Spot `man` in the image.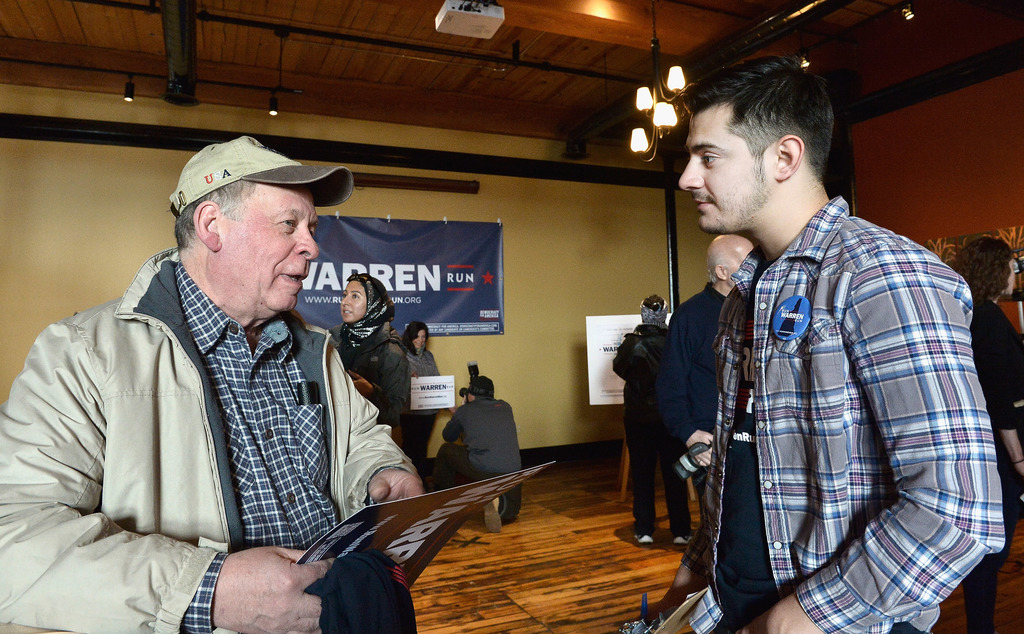
`man` found at 611, 290, 695, 549.
